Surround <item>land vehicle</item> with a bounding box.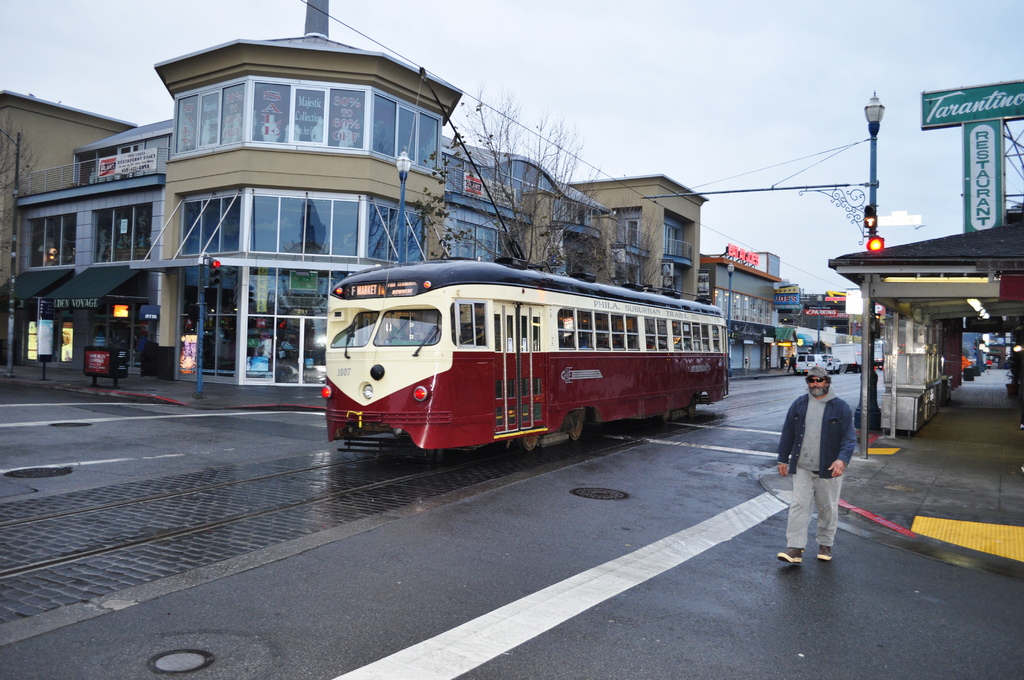
select_region(832, 357, 842, 373).
